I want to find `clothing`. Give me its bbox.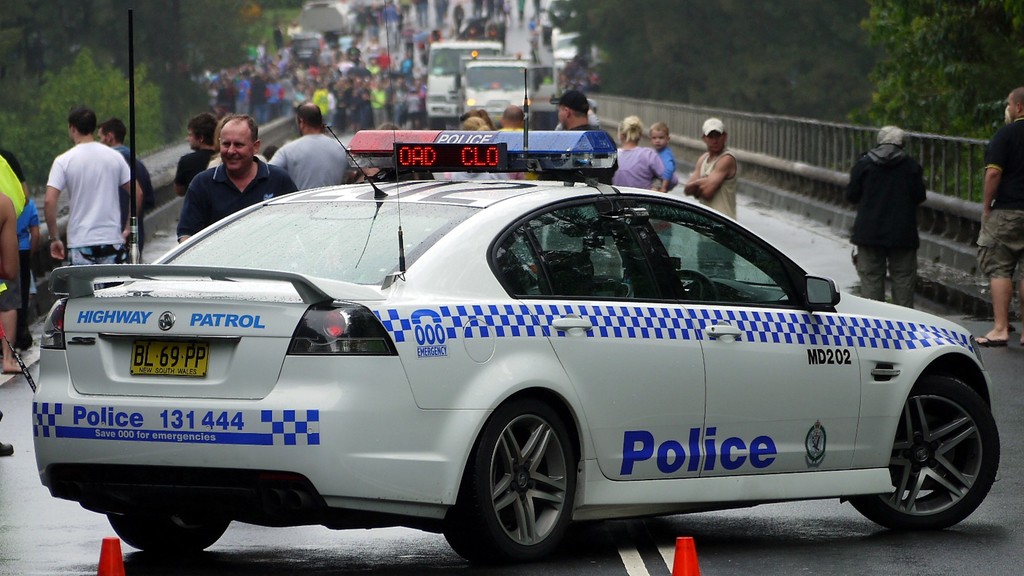
box(173, 145, 212, 196).
